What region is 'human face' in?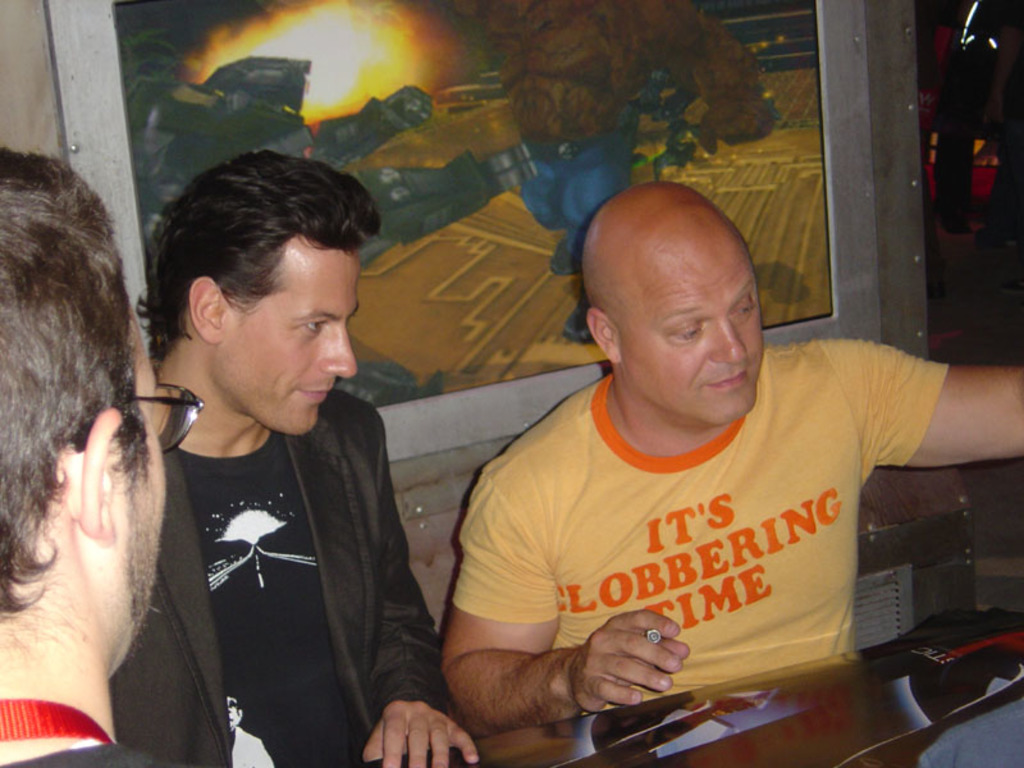
box=[236, 269, 355, 439].
